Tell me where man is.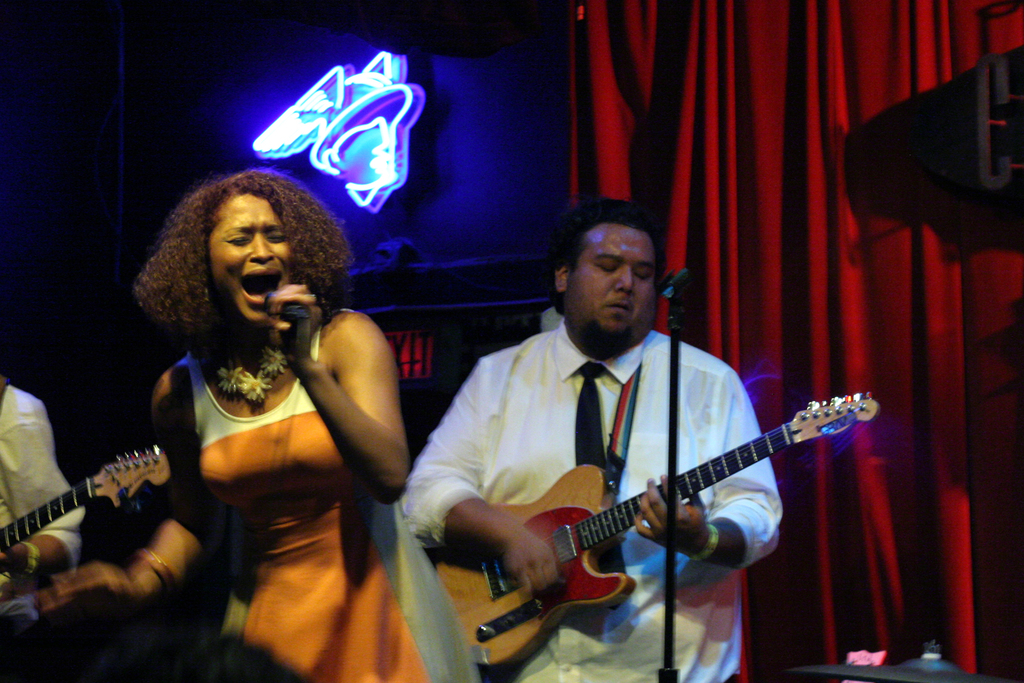
man is at 420:225:847:671.
